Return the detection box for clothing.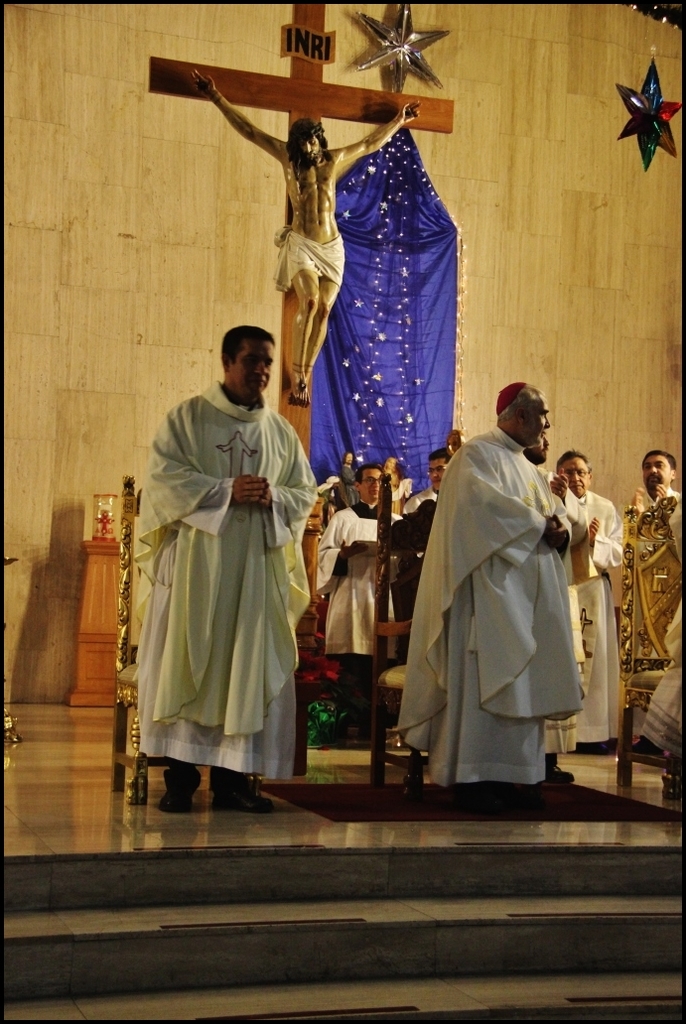
box=[617, 490, 685, 685].
